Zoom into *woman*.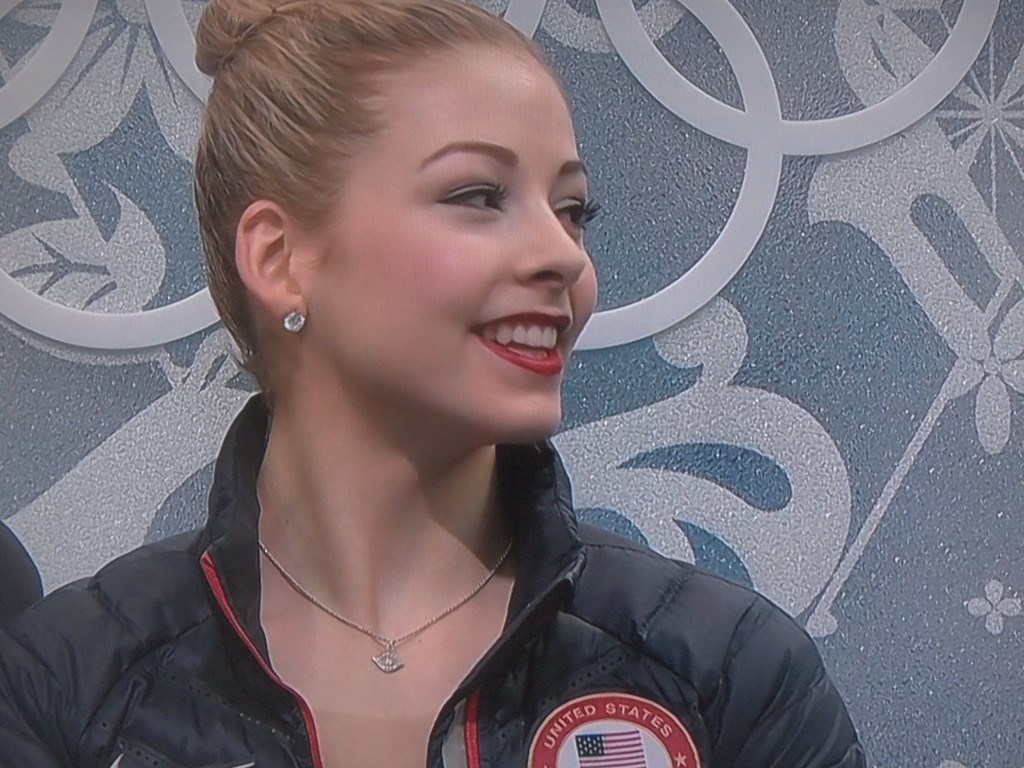
Zoom target: 52,10,822,753.
